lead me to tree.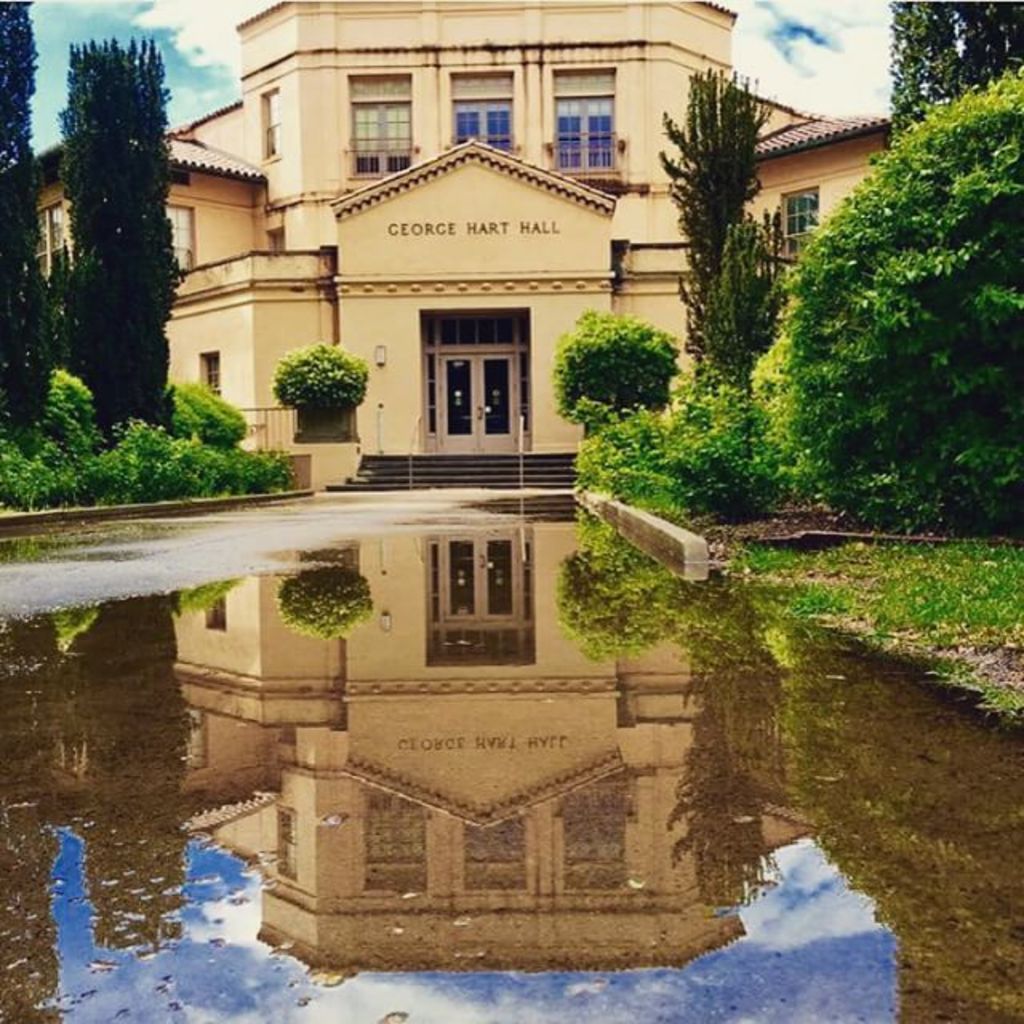
Lead to left=874, top=0, right=1022, bottom=168.
